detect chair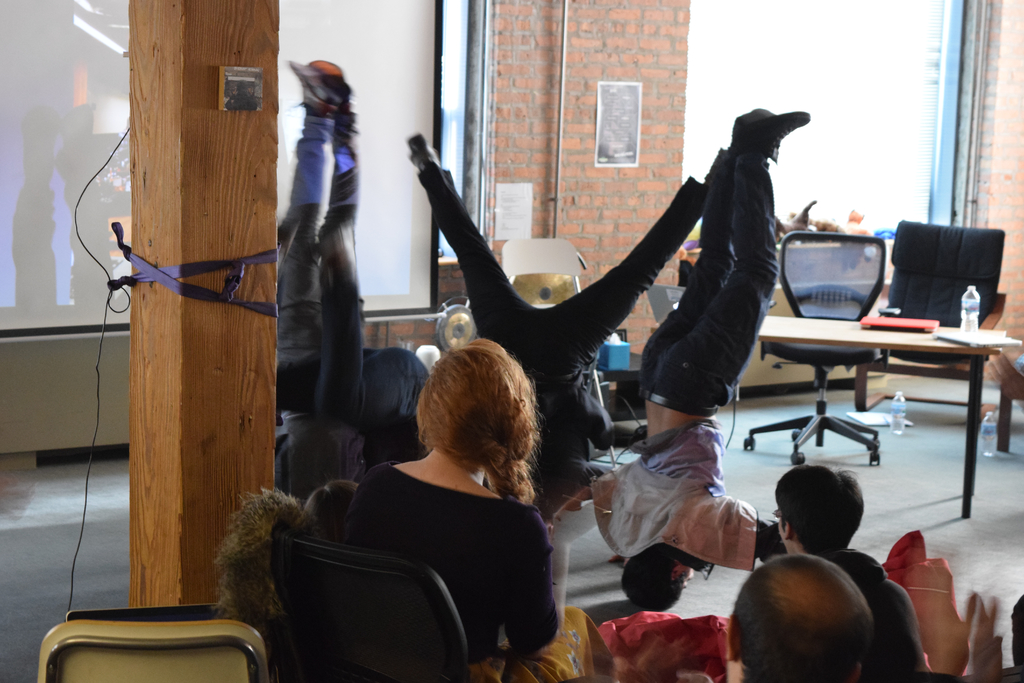
[left=33, top=599, right=270, bottom=682]
